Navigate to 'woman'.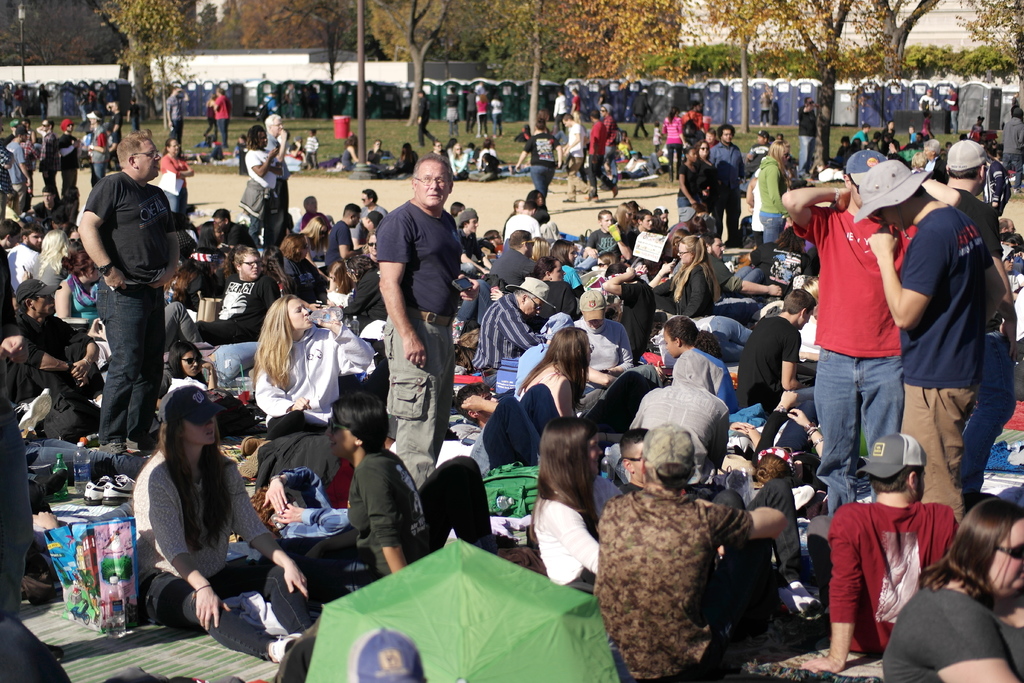
Navigation target: BBox(676, 147, 696, 218).
